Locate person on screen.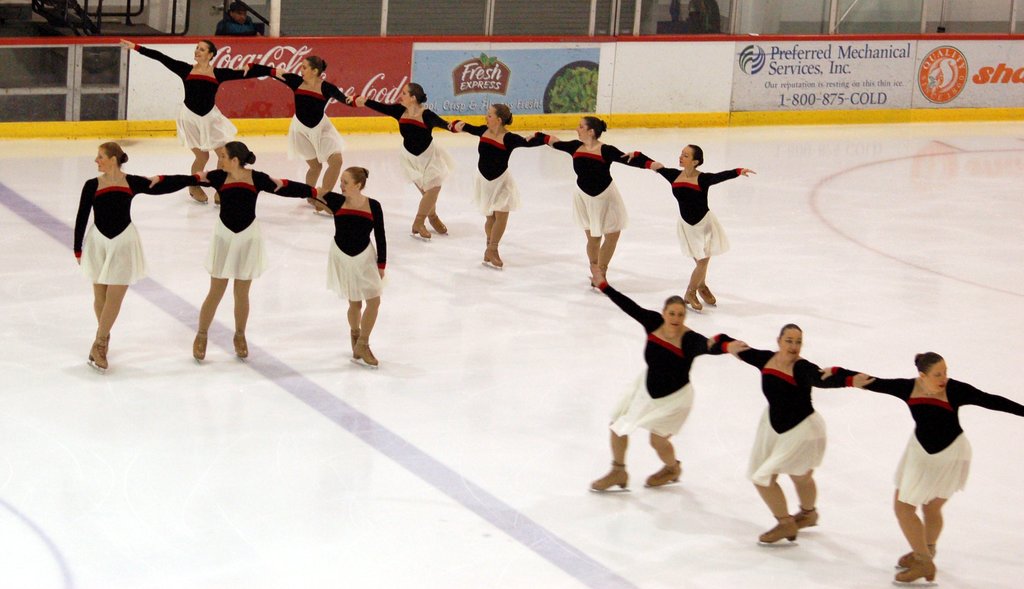
On screen at 147 138 331 360.
